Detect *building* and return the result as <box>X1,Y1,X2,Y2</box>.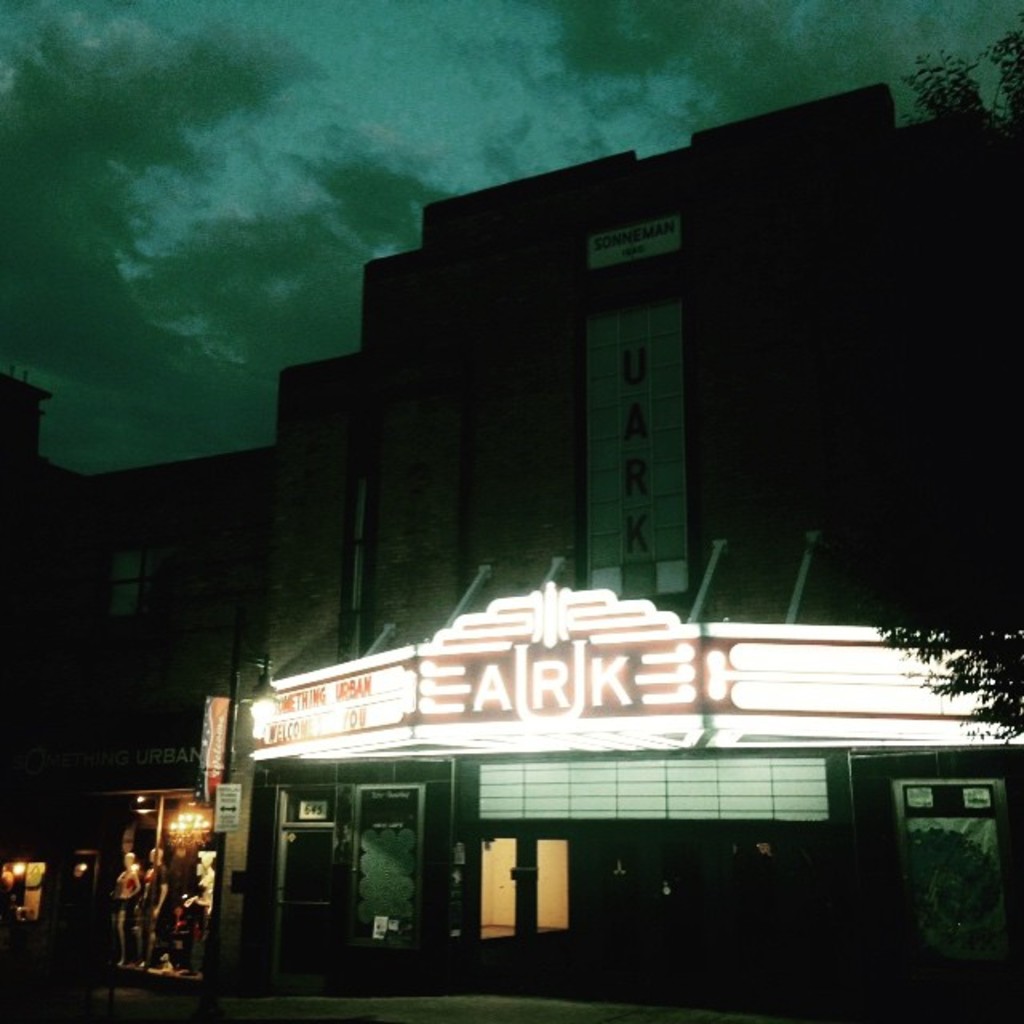
<box>0,373,269,990</box>.
